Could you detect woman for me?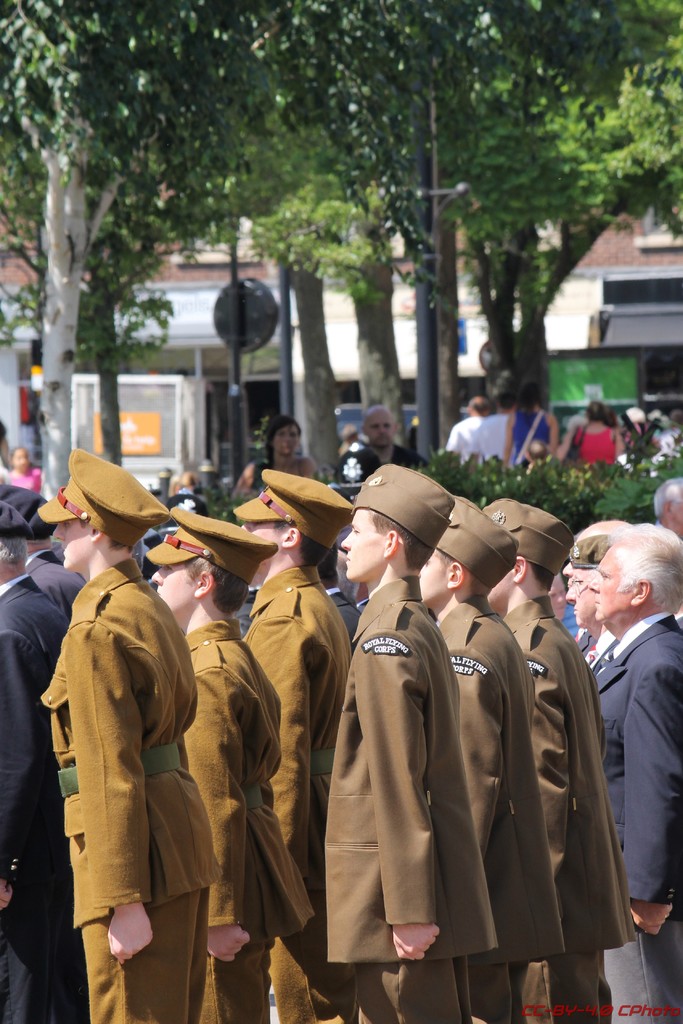
Detection result: 233 418 317 497.
